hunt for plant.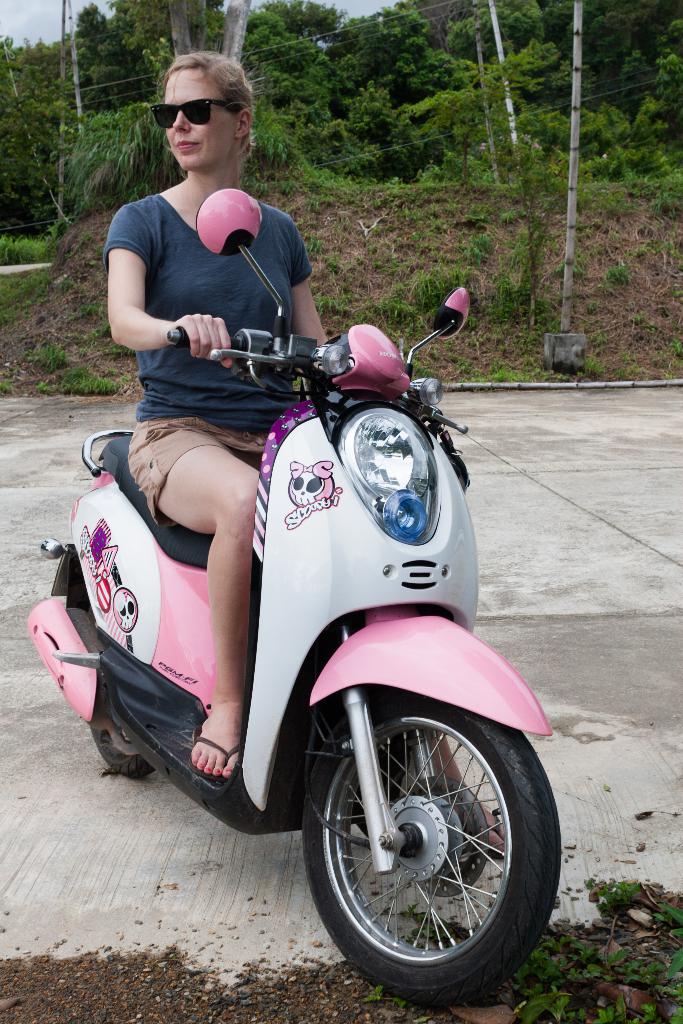
Hunted down at bbox(672, 335, 682, 355).
